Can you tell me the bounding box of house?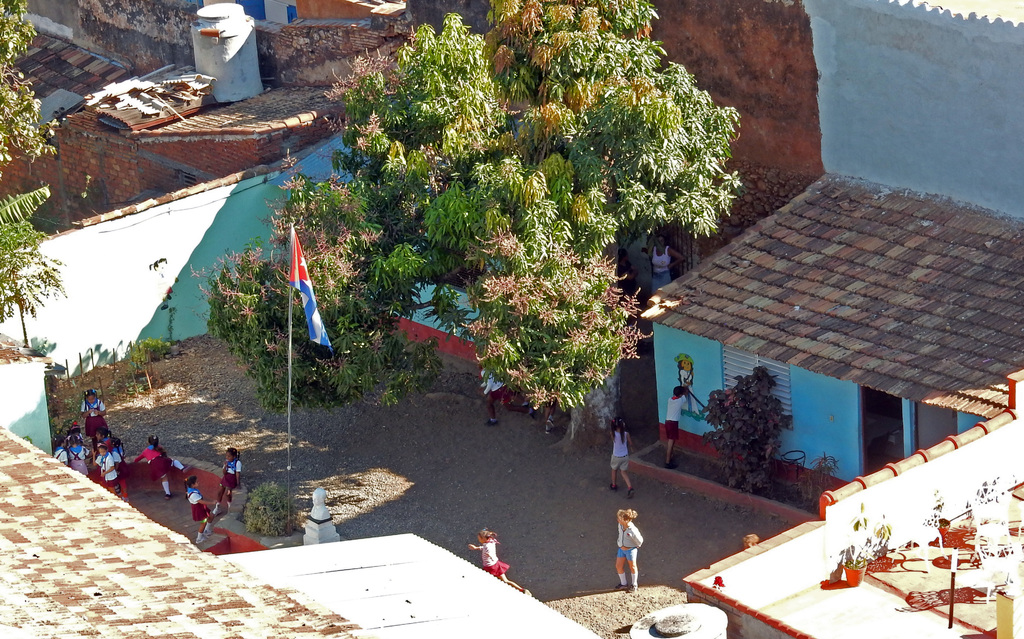
bbox=(48, 53, 392, 229).
